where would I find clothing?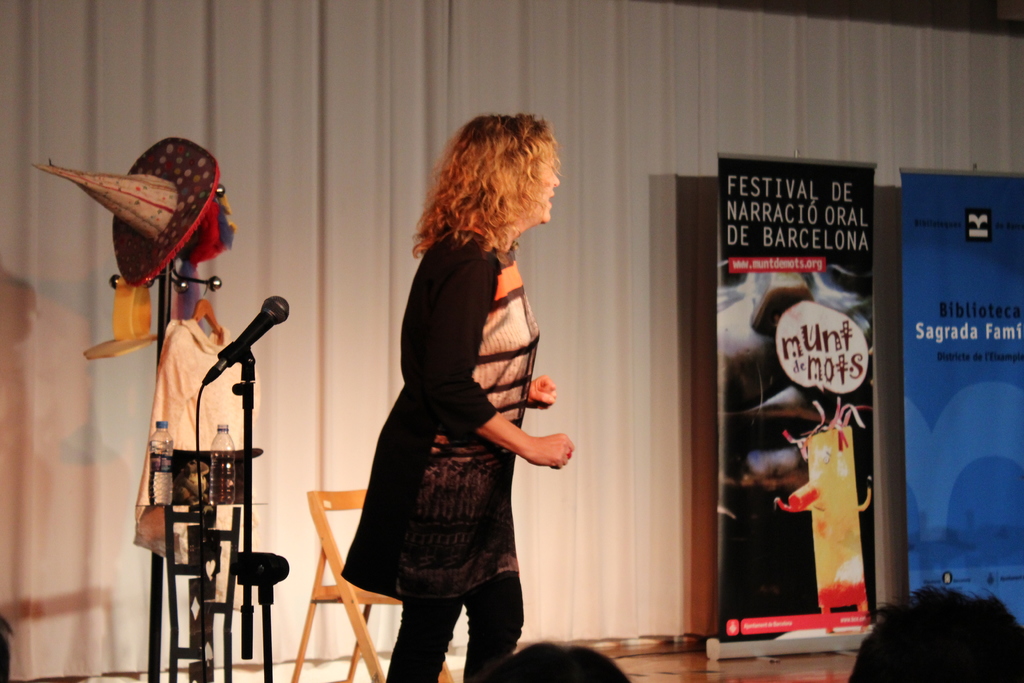
At (340,220,538,682).
